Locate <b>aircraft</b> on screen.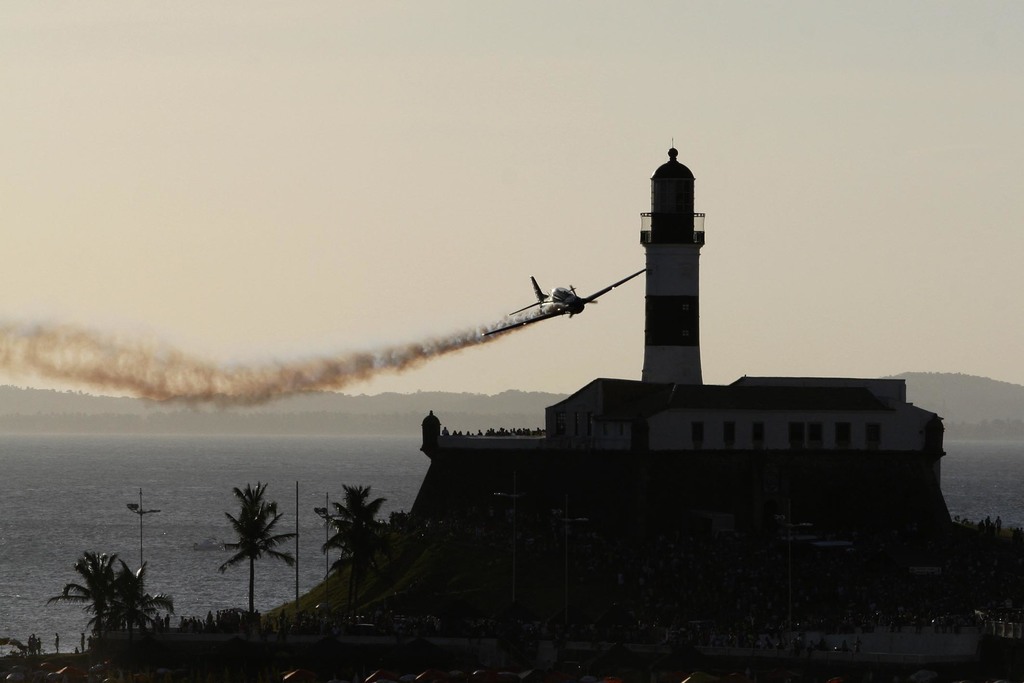
On screen at x1=482 y1=267 x2=644 y2=336.
